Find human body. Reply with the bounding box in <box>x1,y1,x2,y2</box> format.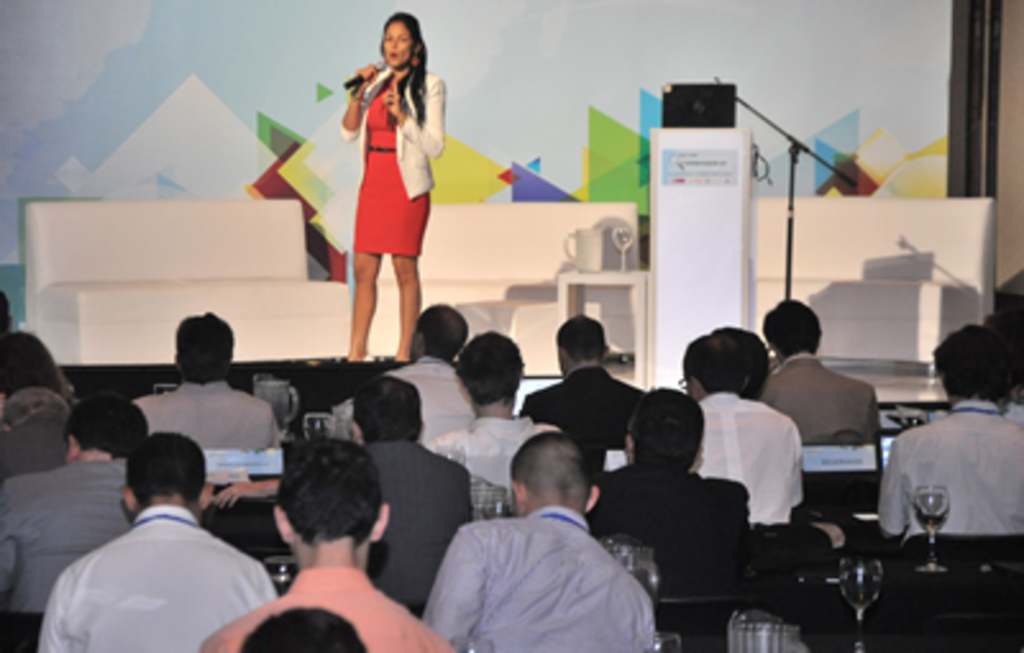
<box>138,310,276,446</box>.
